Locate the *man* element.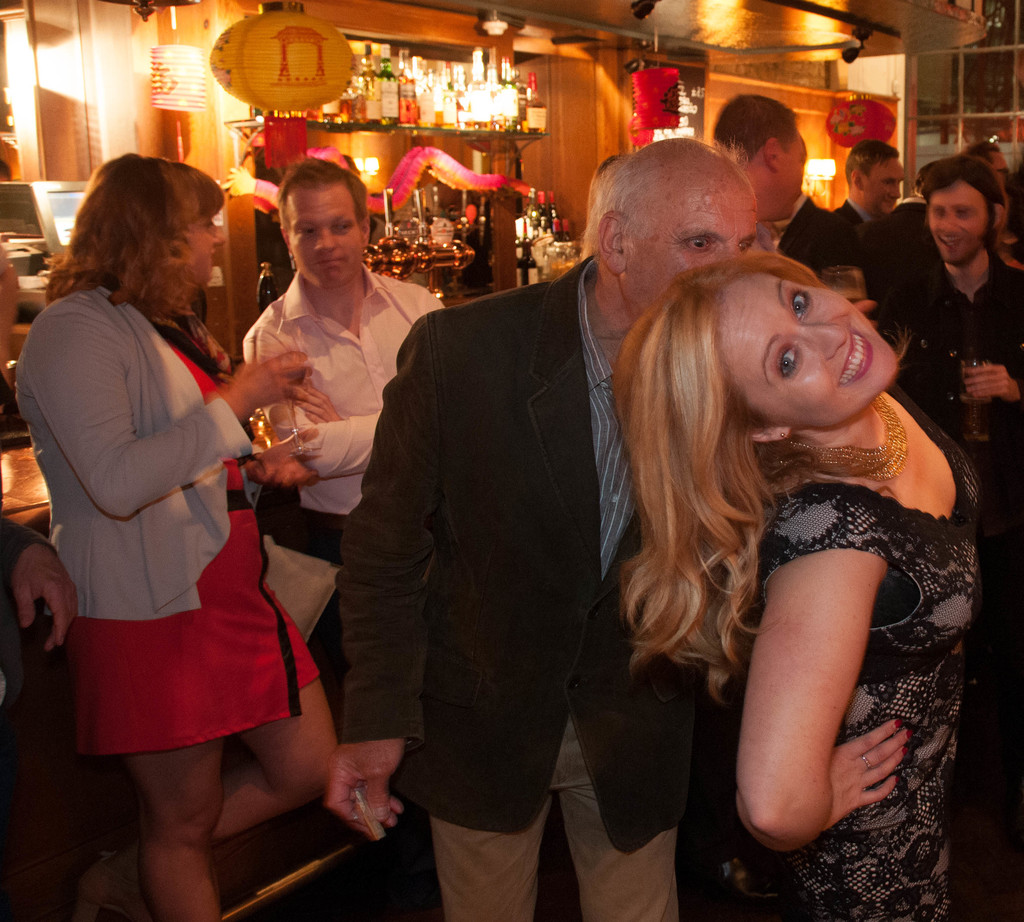
Element bbox: left=872, top=155, right=1023, bottom=726.
